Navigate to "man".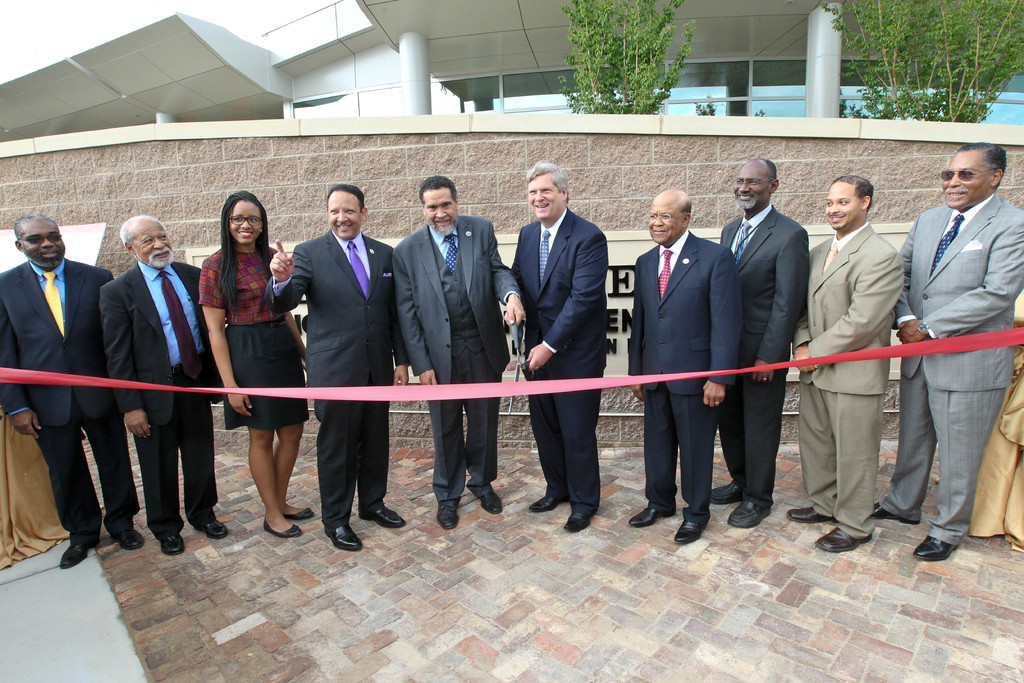
Navigation target: {"left": 266, "top": 183, "right": 413, "bottom": 552}.
